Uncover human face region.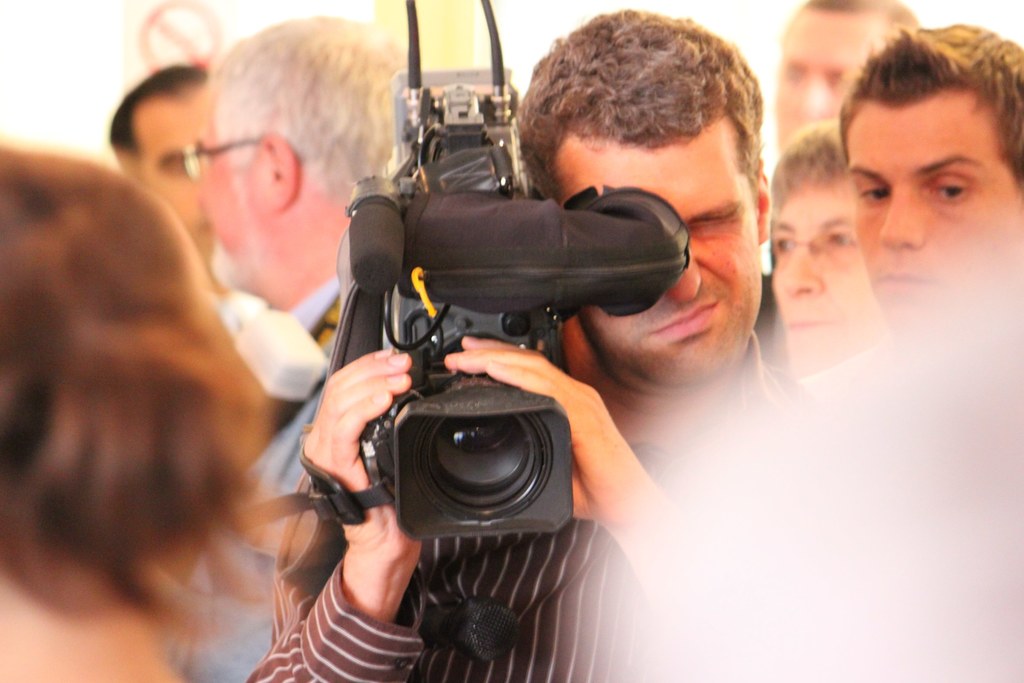
Uncovered: (770, 185, 884, 377).
